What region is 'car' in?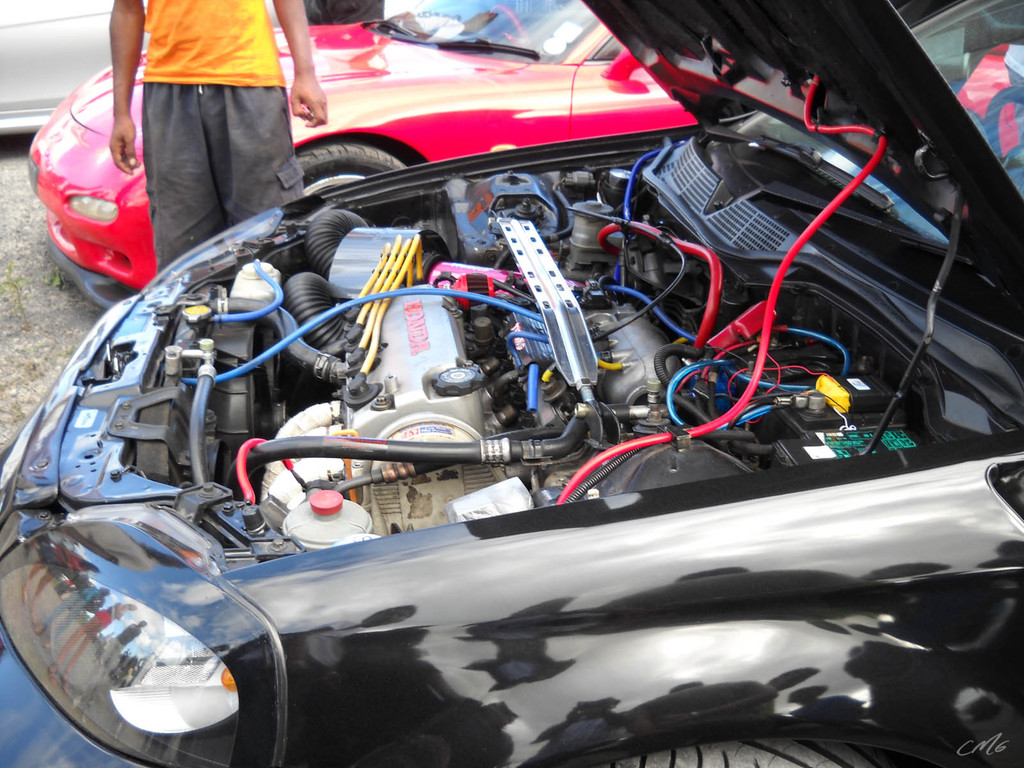
0,0,1023,767.
